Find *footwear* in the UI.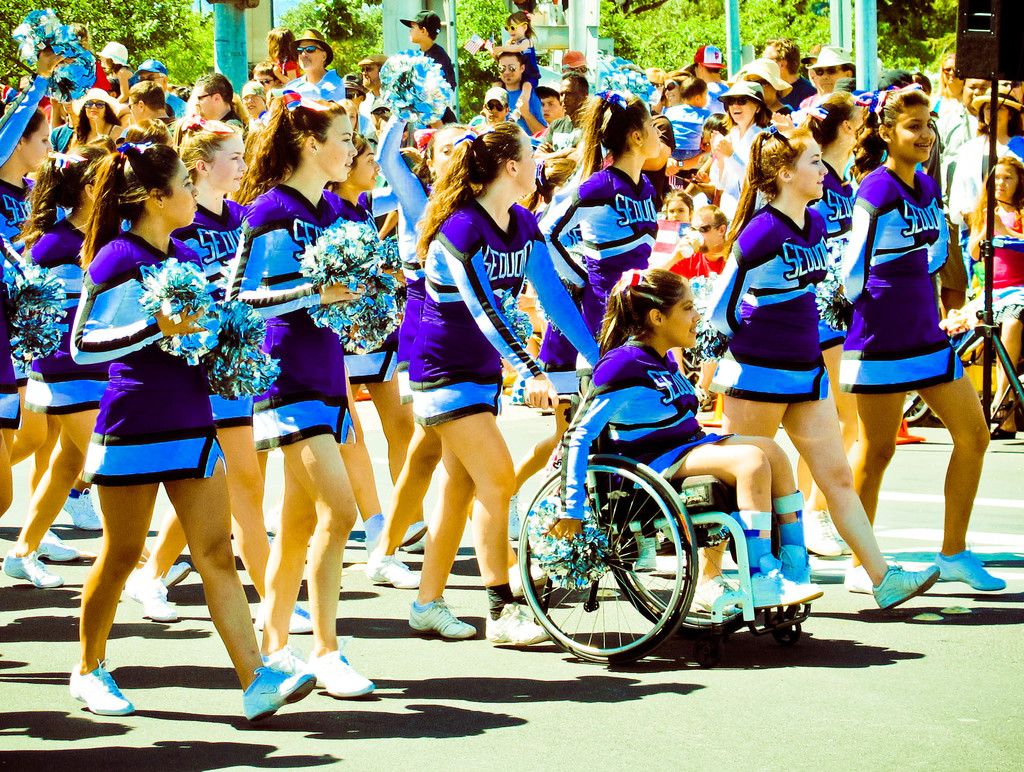
UI element at x1=123, y1=572, x2=179, y2=619.
